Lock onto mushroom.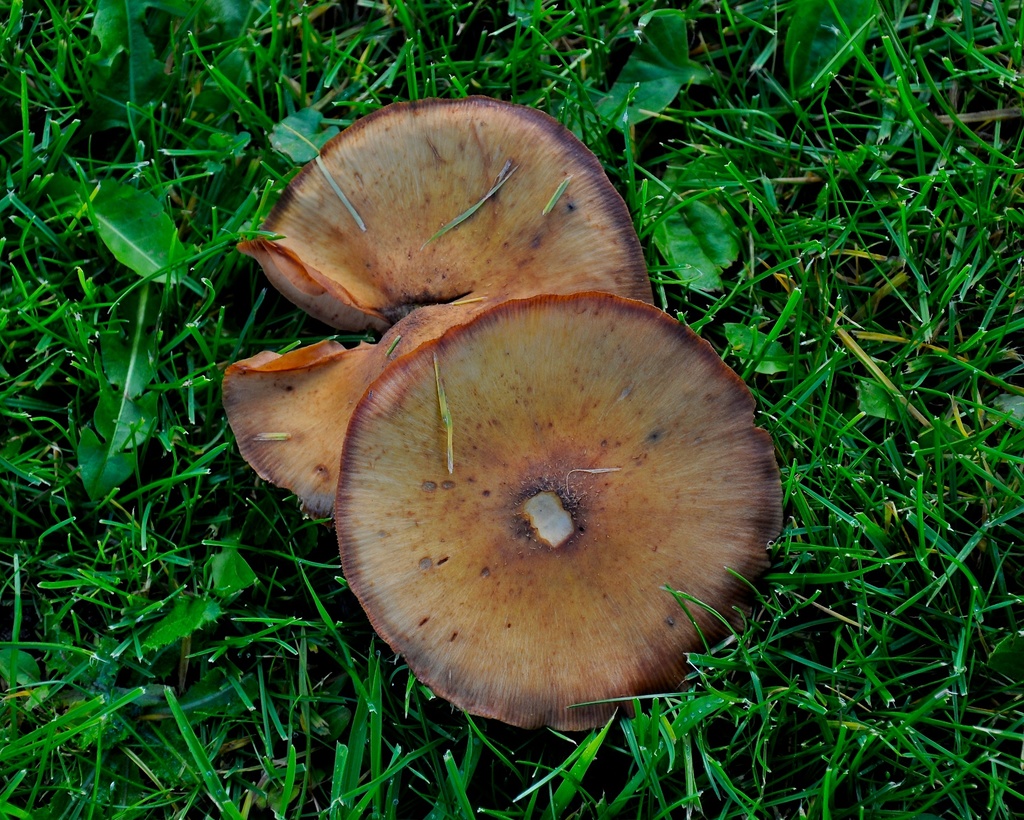
Locked: rect(220, 94, 660, 518).
